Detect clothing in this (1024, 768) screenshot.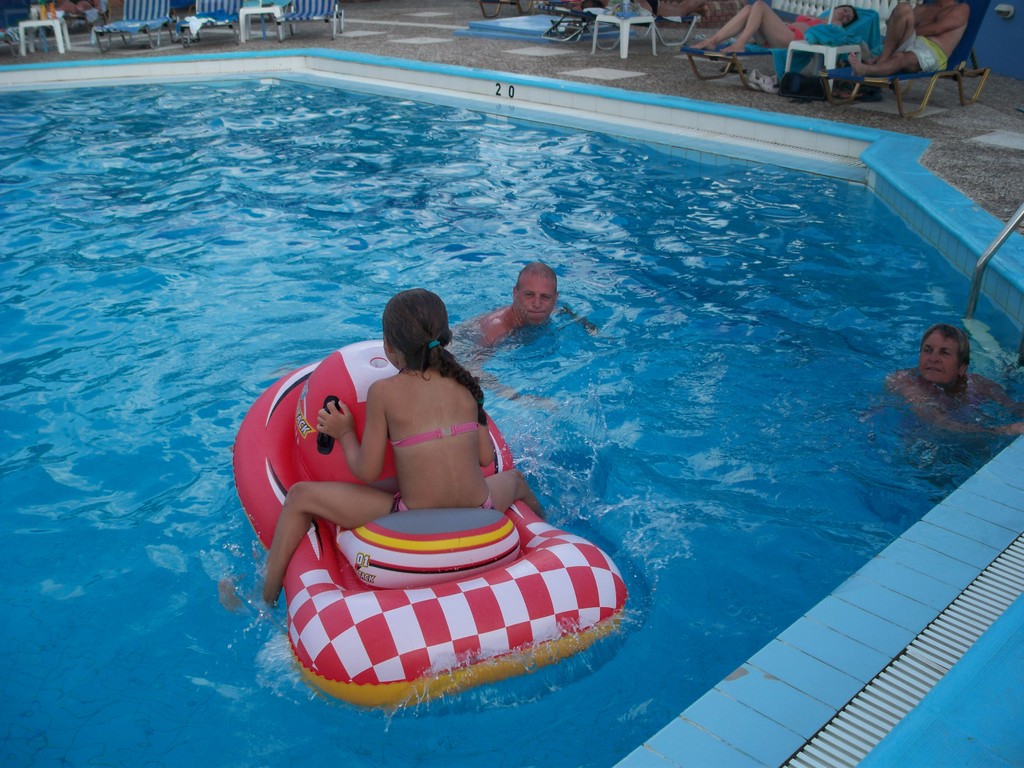
Detection: {"x1": 392, "y1": 489, "x2": 497, "y2": 511}.
